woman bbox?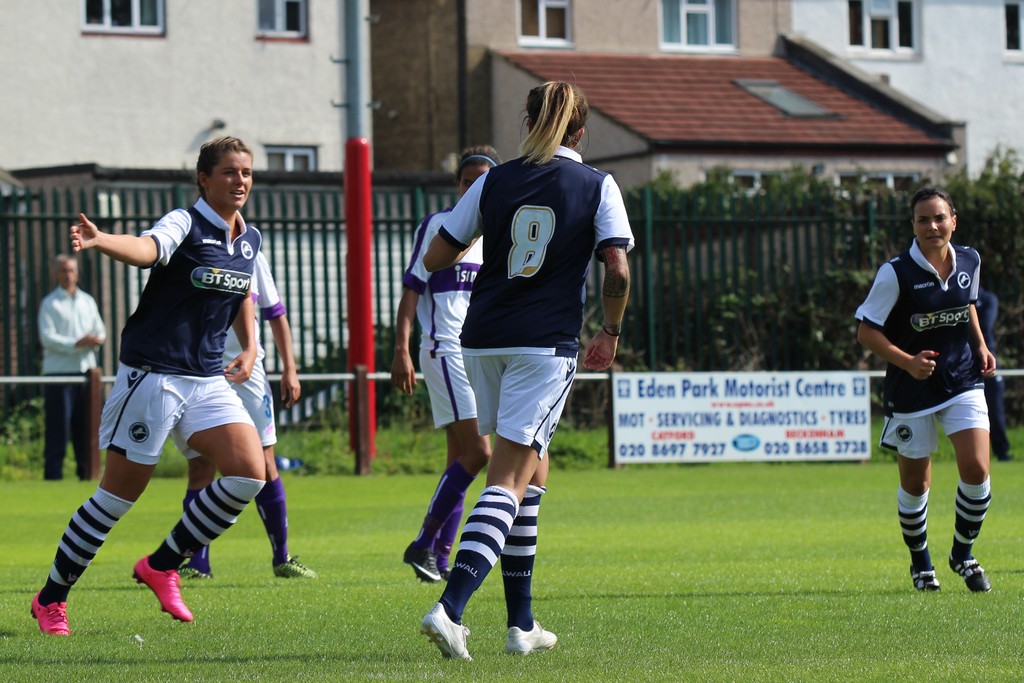
388, 136, 501, 595
